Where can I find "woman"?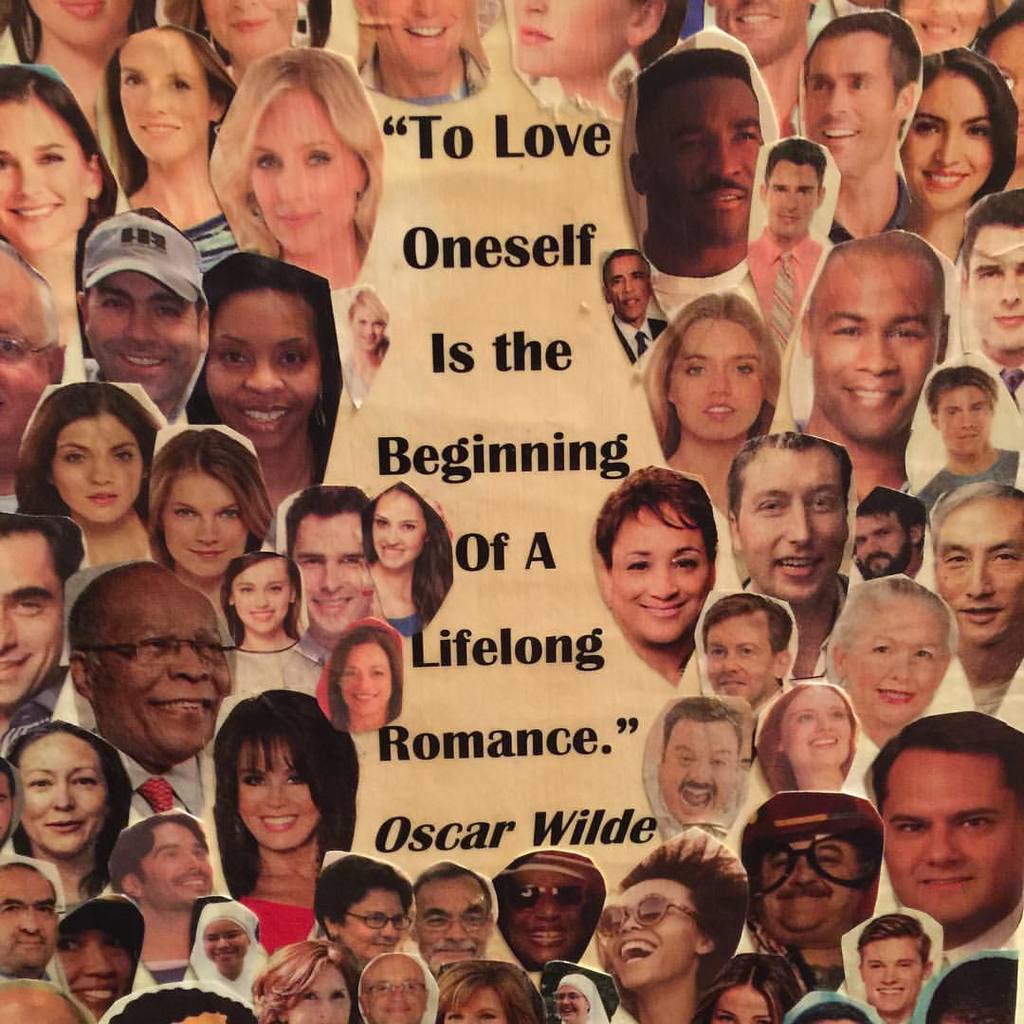
You can find it at (139,425,272,639).
